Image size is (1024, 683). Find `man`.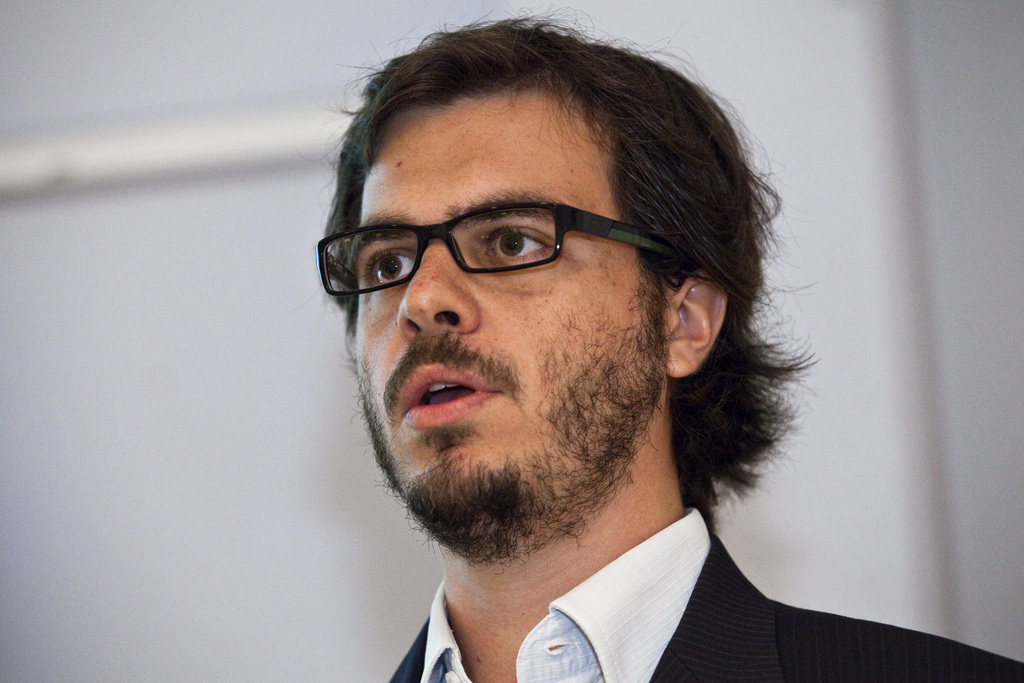
{"left": 314, "top": 14, "right": 1023, "bottom": 682}.
